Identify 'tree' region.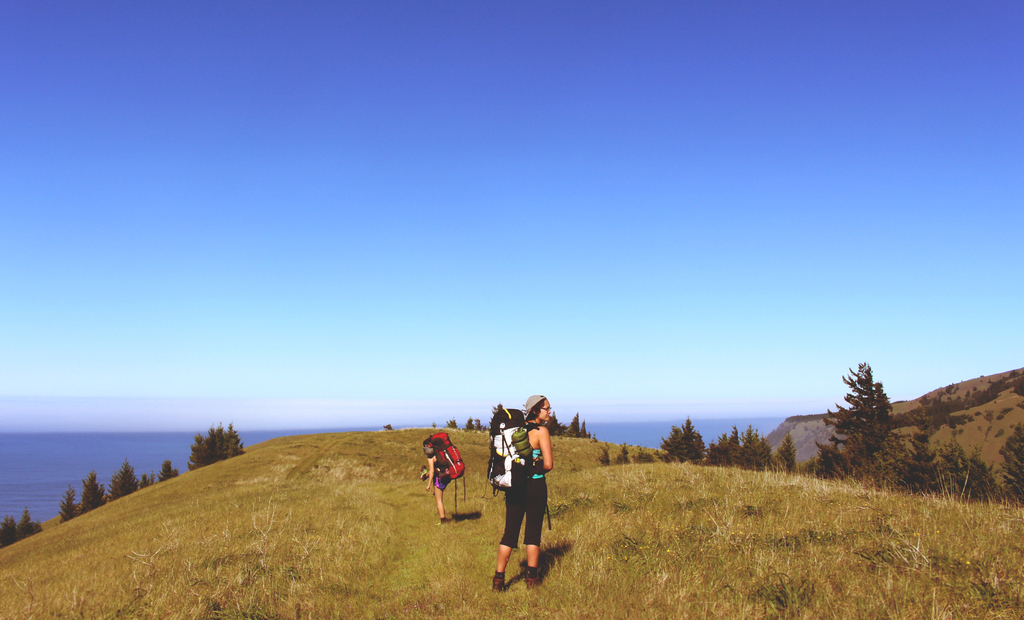
Region: (left=726, top=426, right=781, bottom=479).
